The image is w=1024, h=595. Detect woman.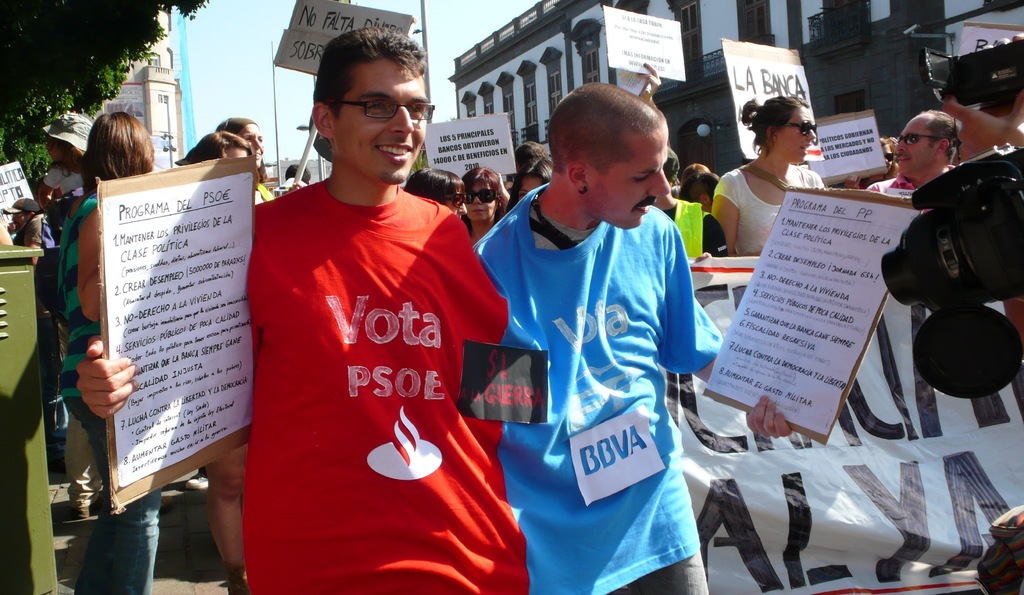
Detection: (x1=509, y1=160, x2=553, y2=211).
